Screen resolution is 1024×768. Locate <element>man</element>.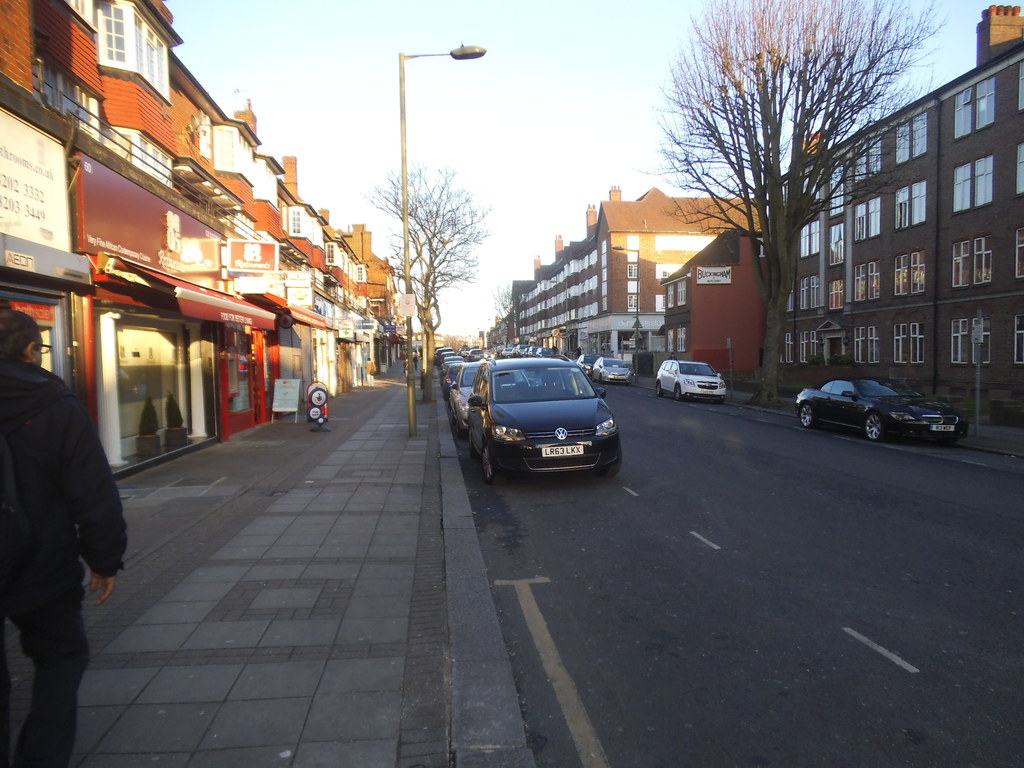
<bbox>3, 276, 128, 755</bbox>.
